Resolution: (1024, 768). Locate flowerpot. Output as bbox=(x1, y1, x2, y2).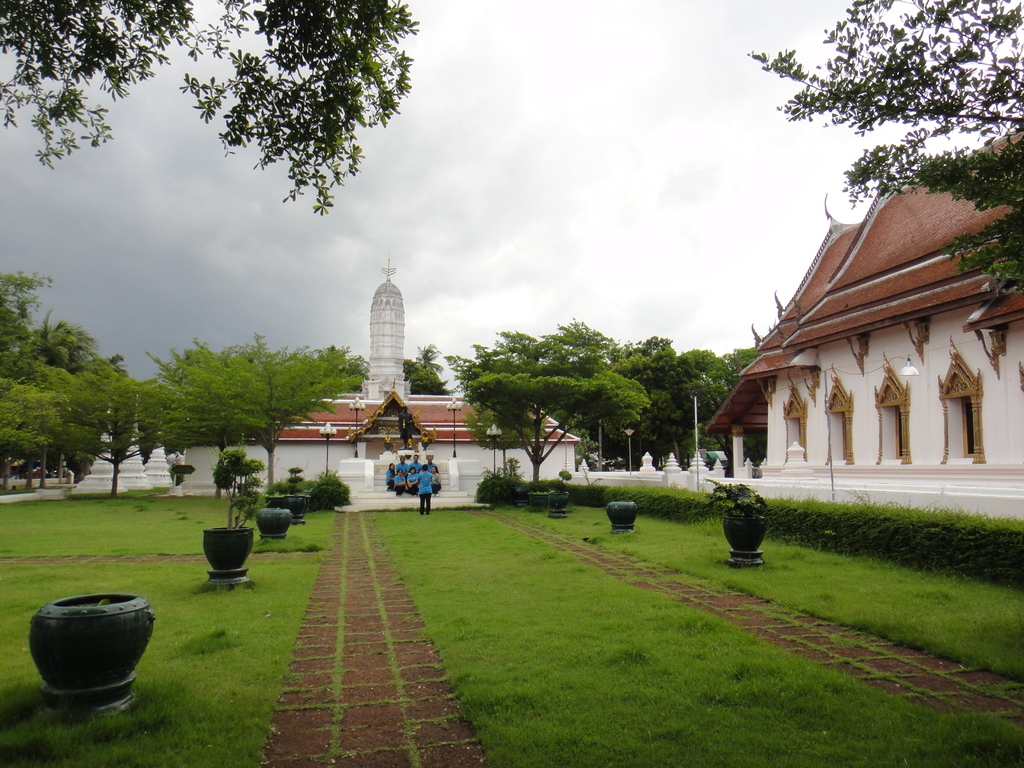
bbox=(22, 593, 152, 725).
